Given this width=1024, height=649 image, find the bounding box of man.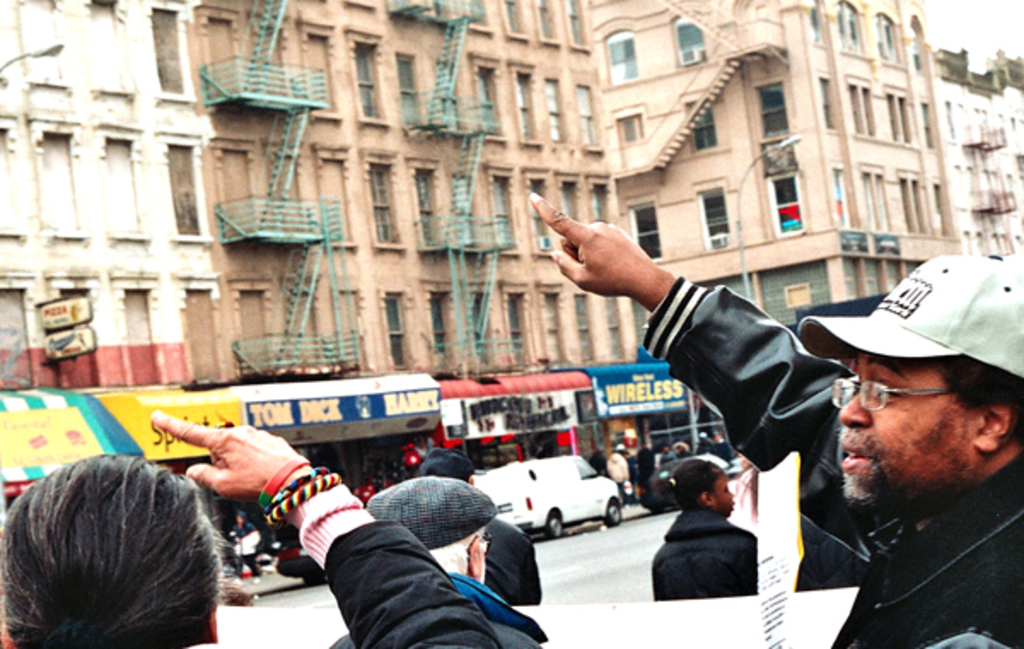
rect(0, 412, 503, 647).
